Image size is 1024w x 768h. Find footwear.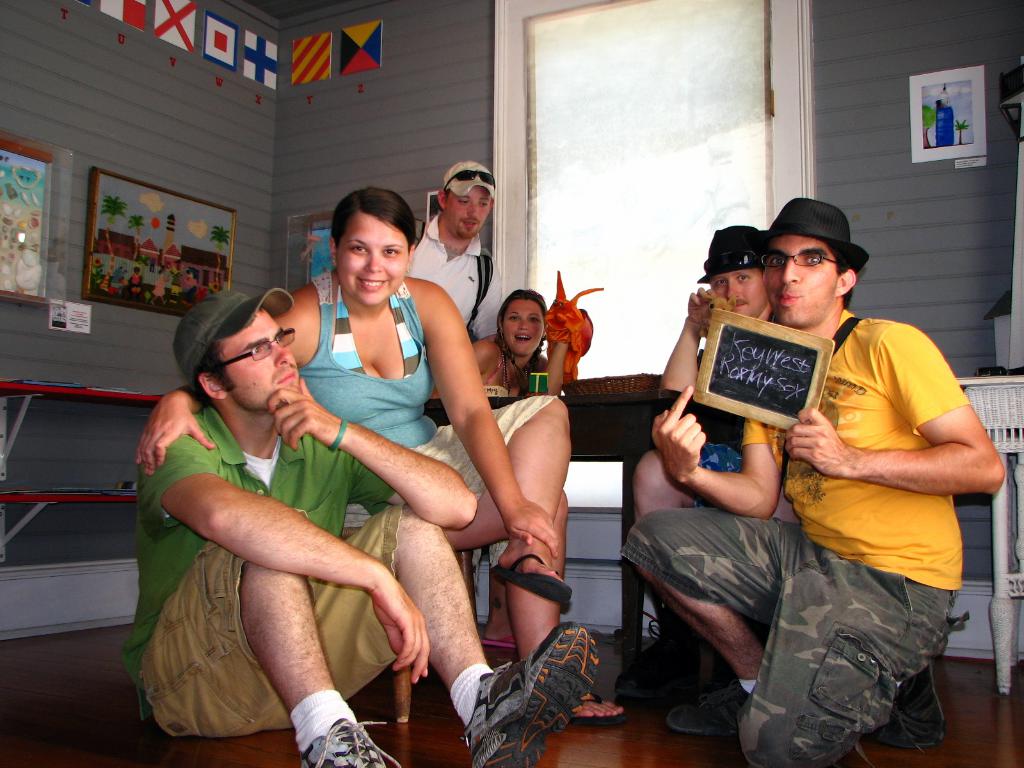
pyautogui.locateOnScreen(488, 553, 573, 607).
